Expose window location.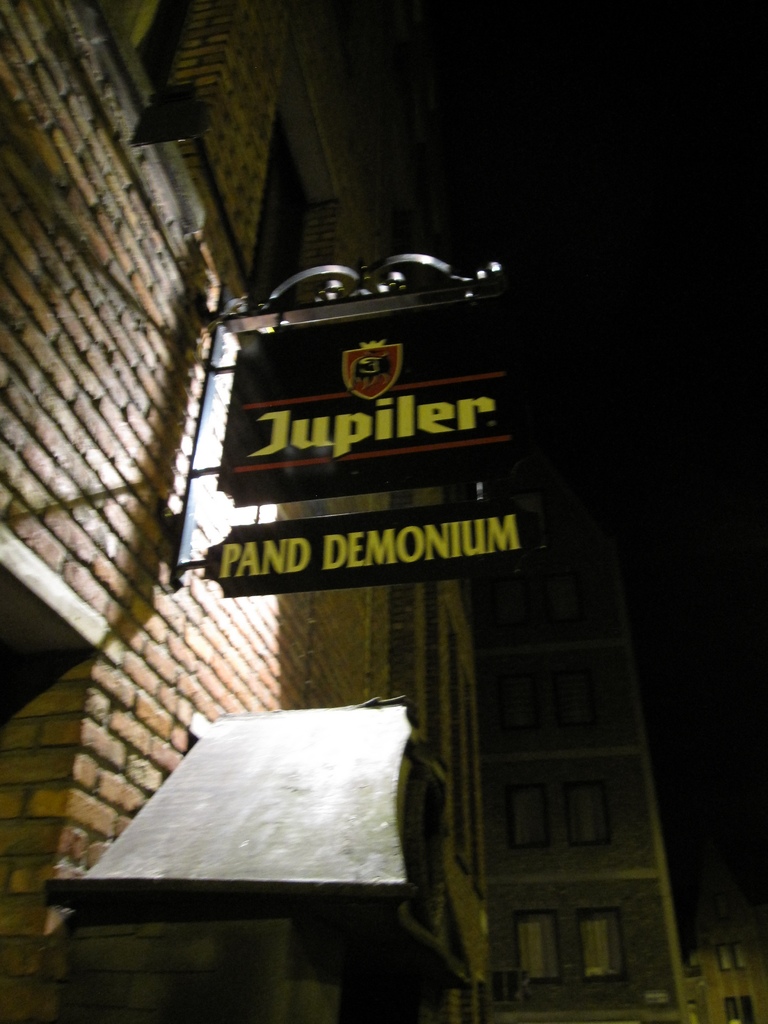
Exposed at BBox(575, 914, 630, 977).
